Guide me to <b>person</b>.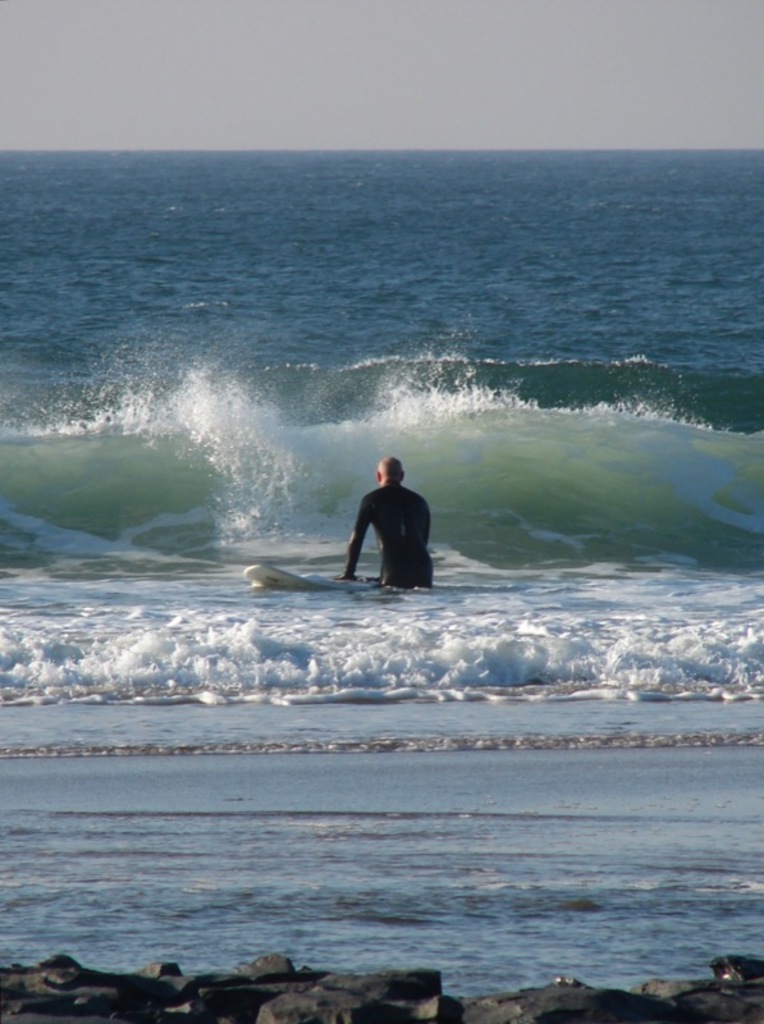
Guidance: pyautogui.locateOnScreen(335, 439, 431, 586).
